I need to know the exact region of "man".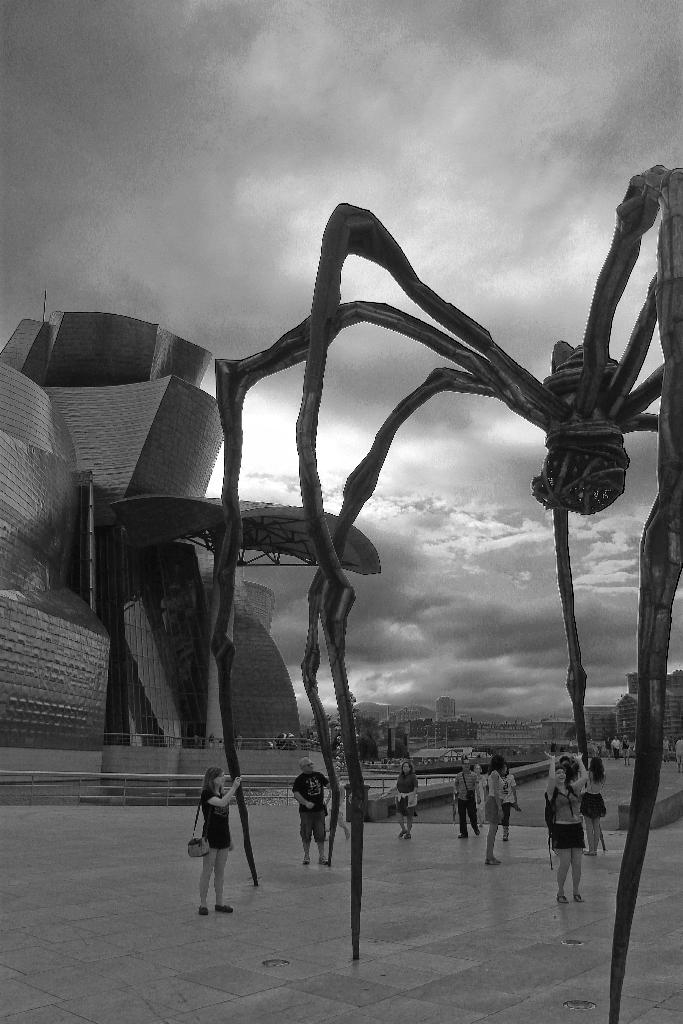
Region: 292 760 339 867.
